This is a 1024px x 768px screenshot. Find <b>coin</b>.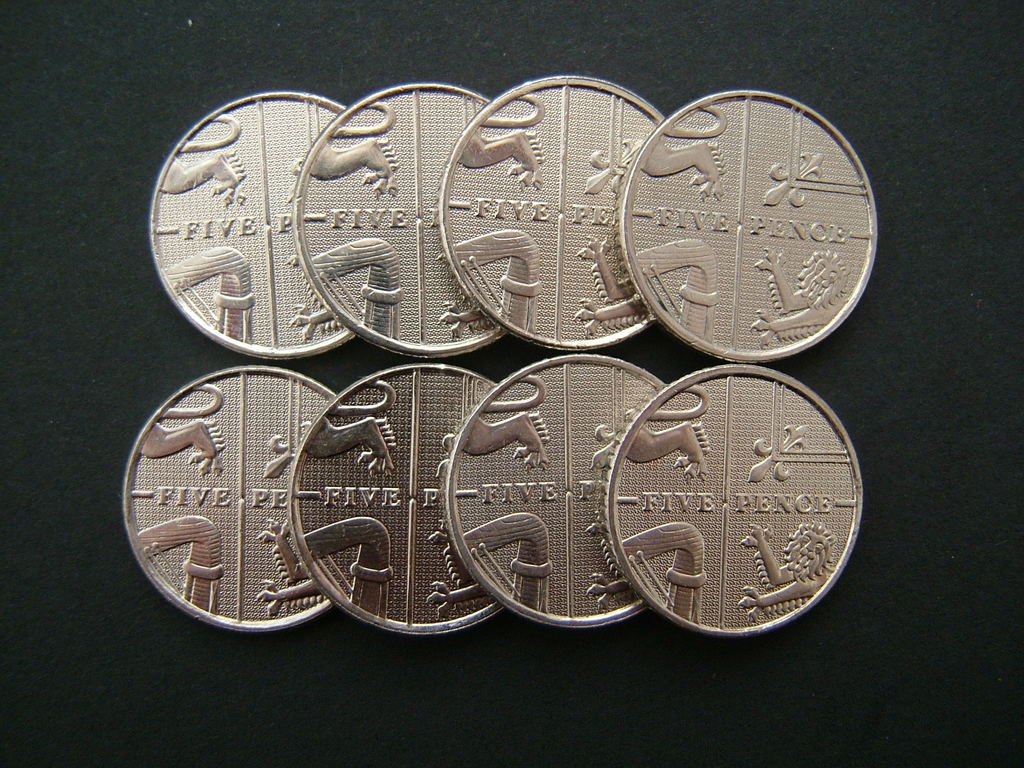
Bounding box: 602,362,862,637.
